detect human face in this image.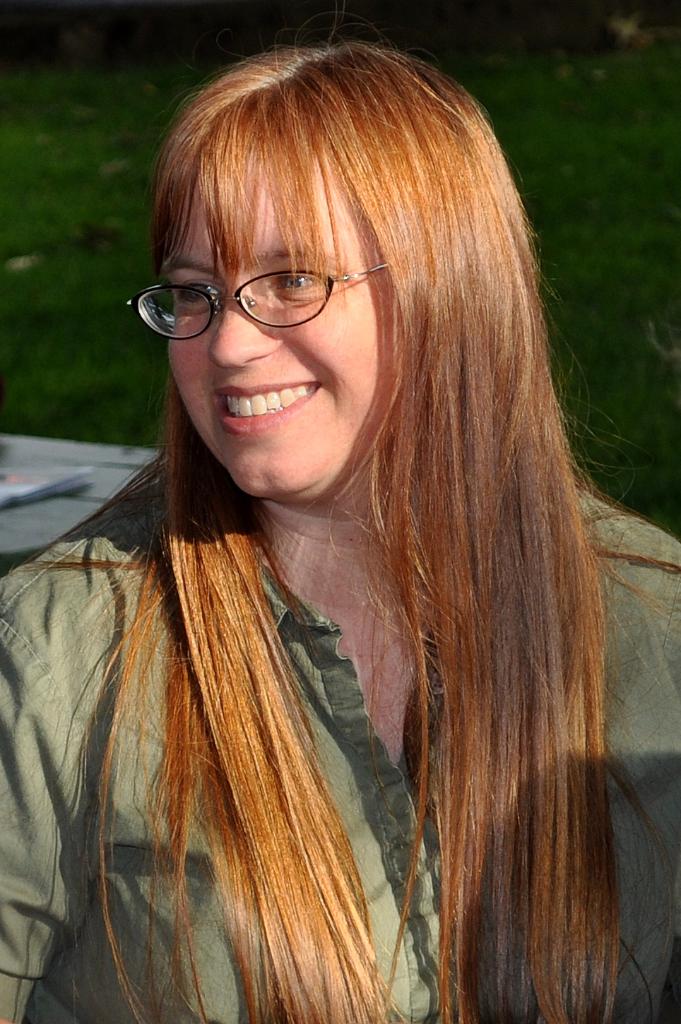
Detection: locate(162, 165, 398, 500).
